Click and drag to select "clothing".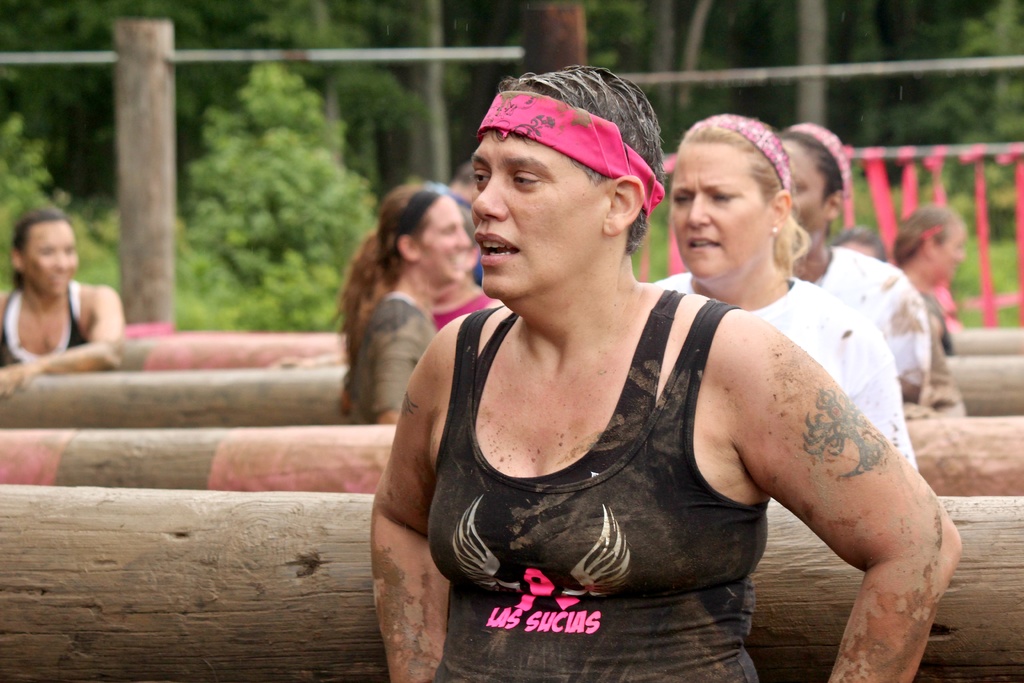
Selection: box(0, 276, 91, 374).
